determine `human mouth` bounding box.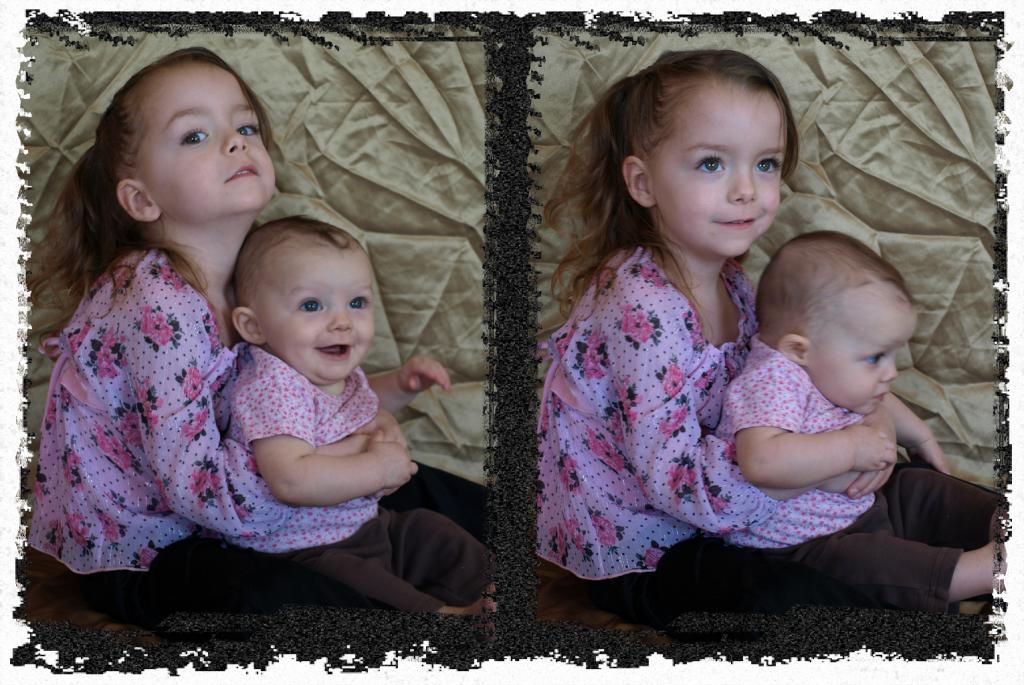
Determined: crop(311, 331, 353, 362).
